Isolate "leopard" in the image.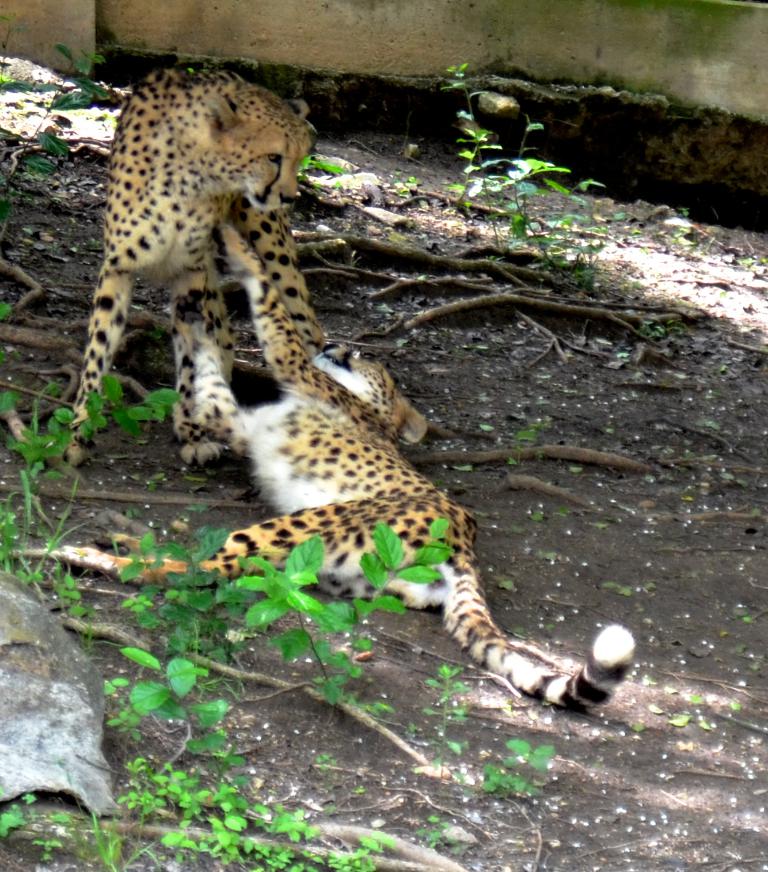
Isolated region: <bbox>8, 339, 637, 711</bbox>.
